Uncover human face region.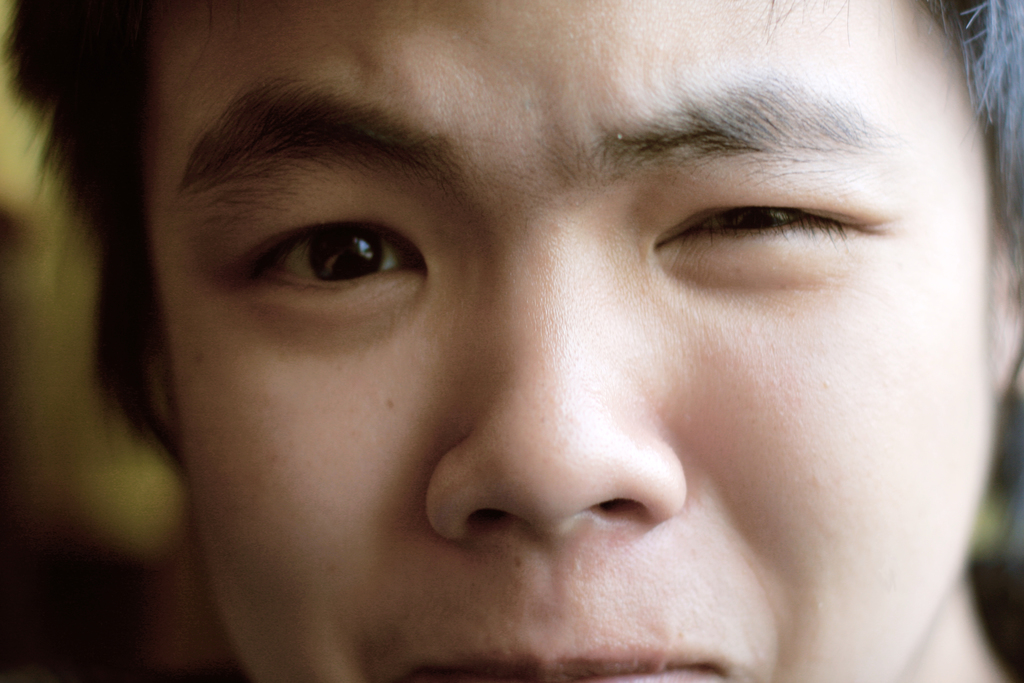
Uncovered: [156,0,997,680].
